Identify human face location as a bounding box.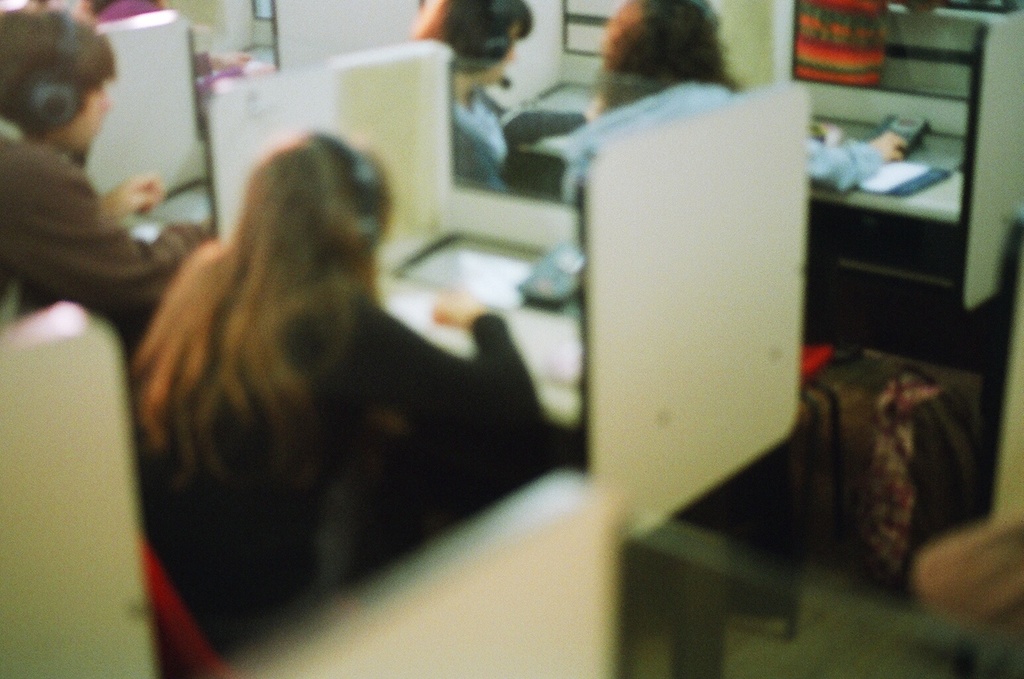
pyautogui.locateOnScreen(56, 80, 111, 151).
